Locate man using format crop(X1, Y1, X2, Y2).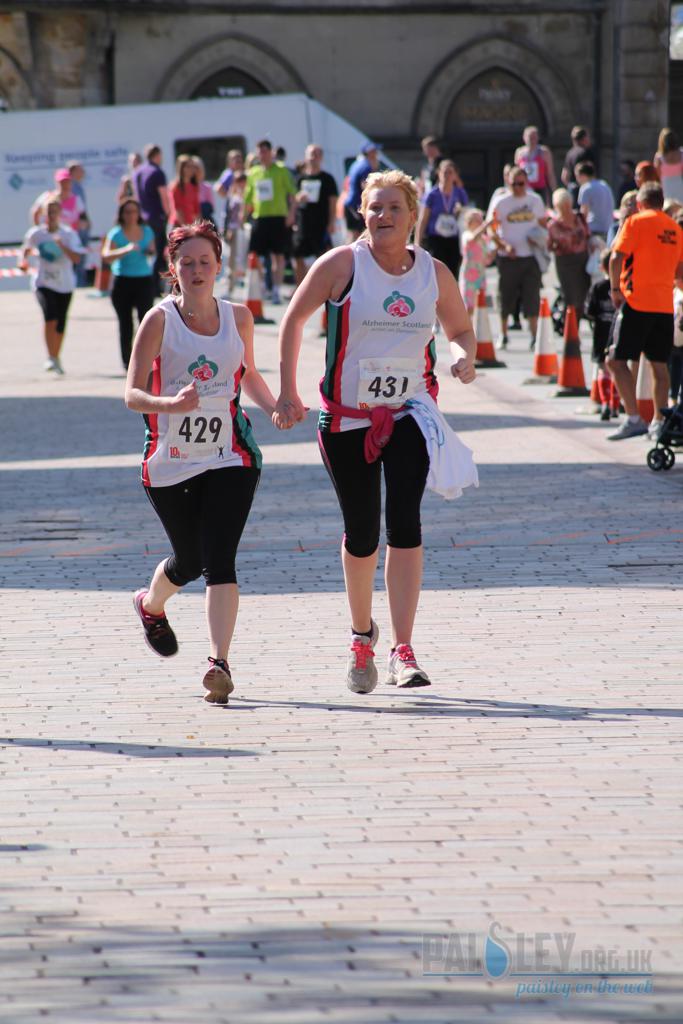
crop(241, 135, 289, 306).
